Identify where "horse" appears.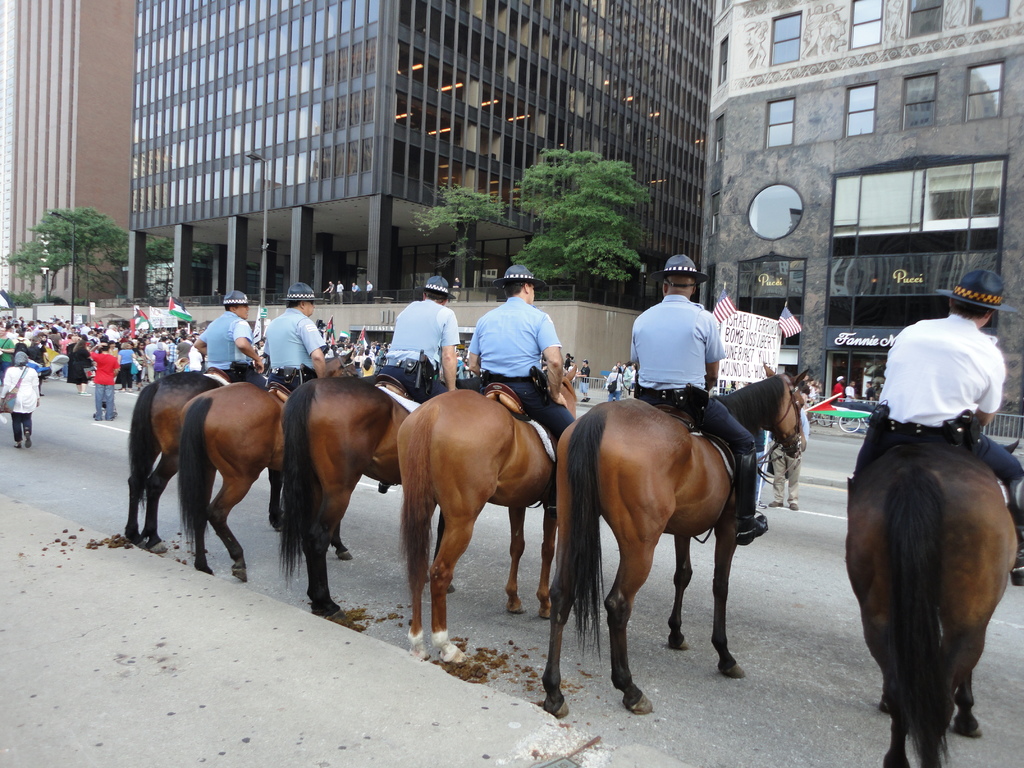
Appears at detection(265, 371, 478, 621).
